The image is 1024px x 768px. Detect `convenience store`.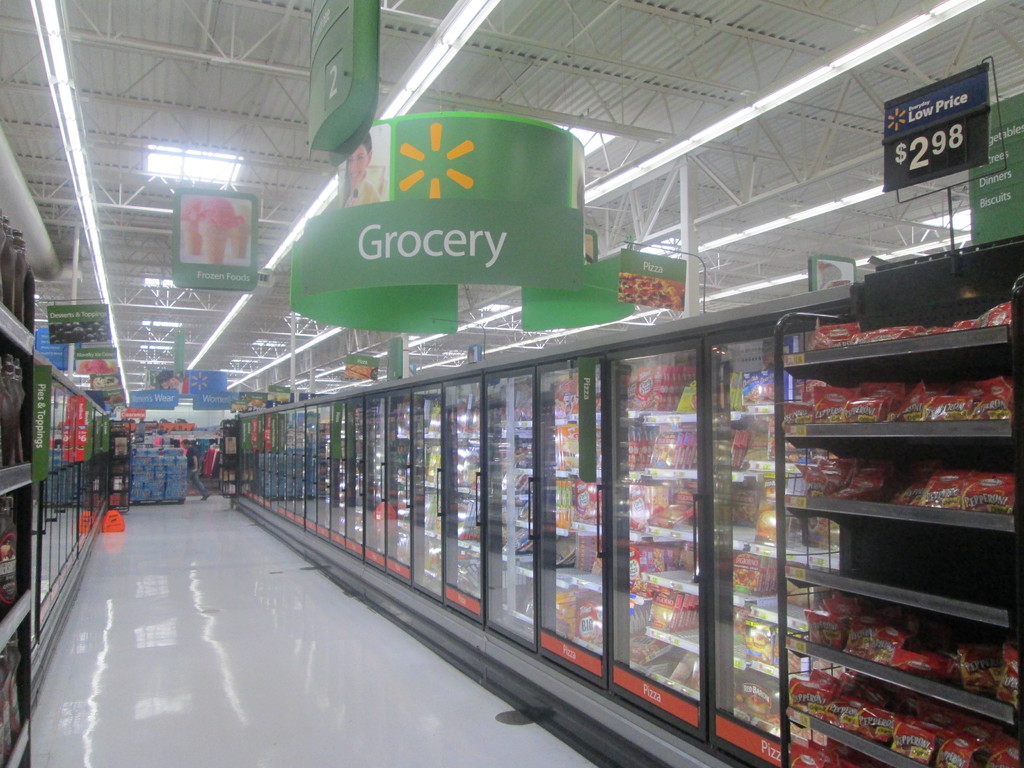
Detection: locate(90, 48, 1023, 756).
